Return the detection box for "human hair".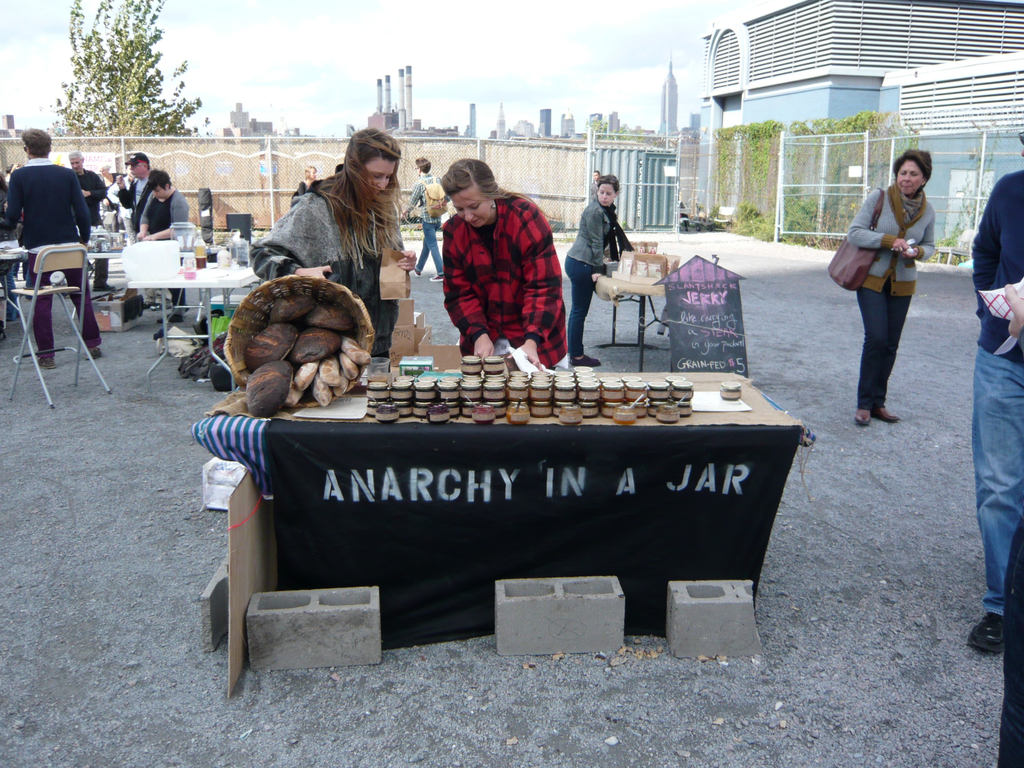
box=[439, 157, 563, 220].
